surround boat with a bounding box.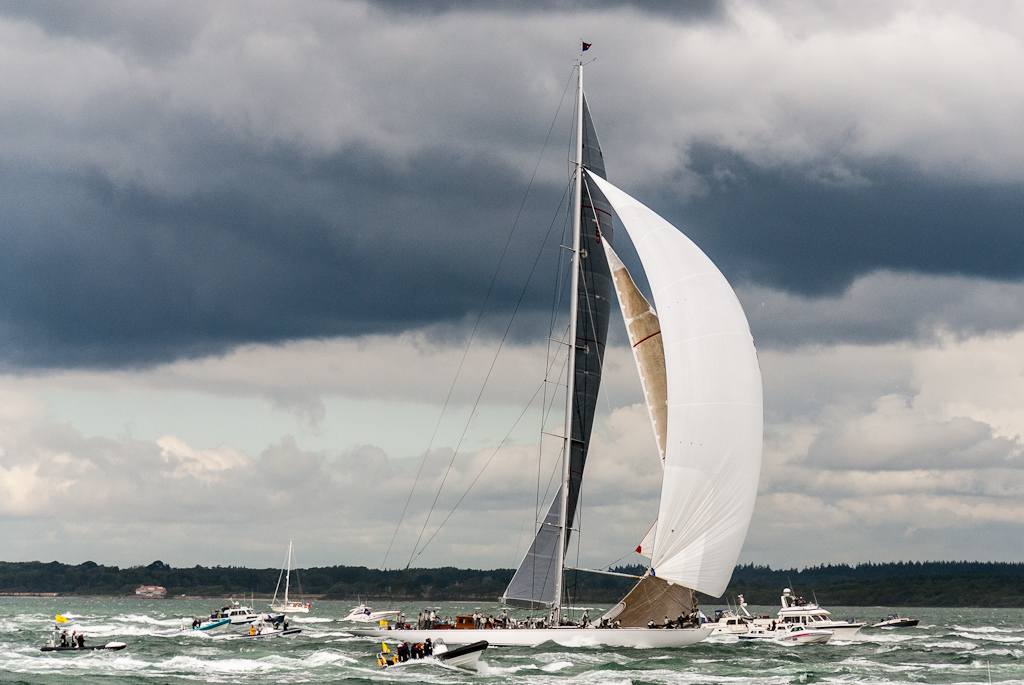
873/611/918/630.
